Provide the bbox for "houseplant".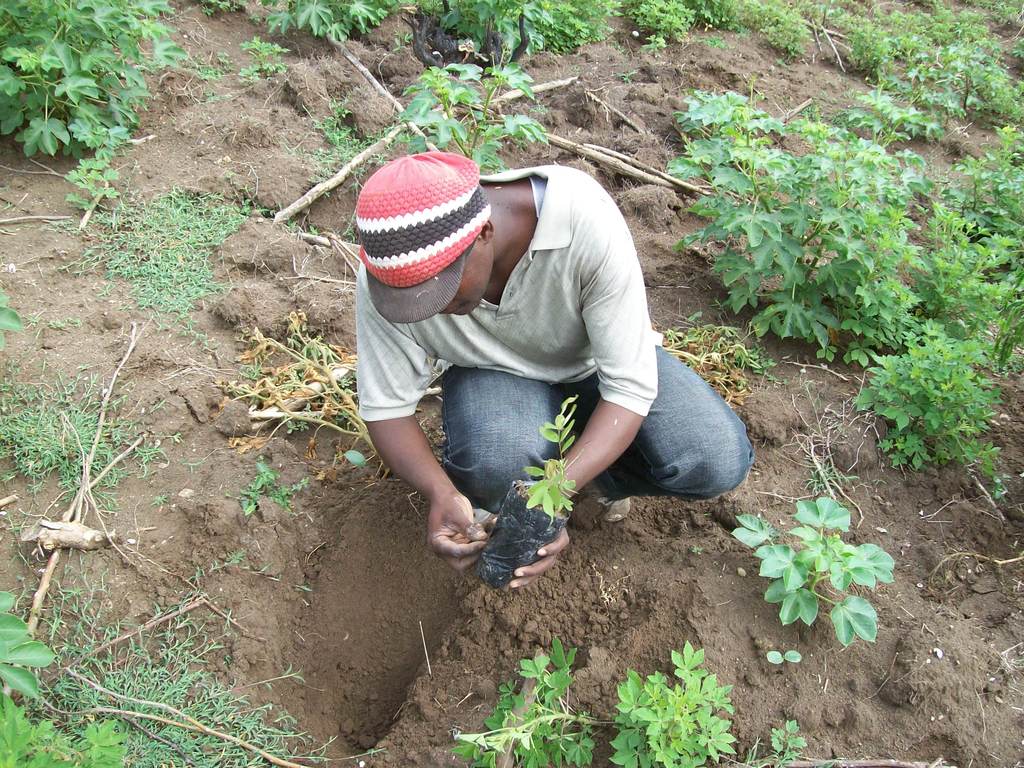
x1=850 y1=338 x2=1007 y2=490.
